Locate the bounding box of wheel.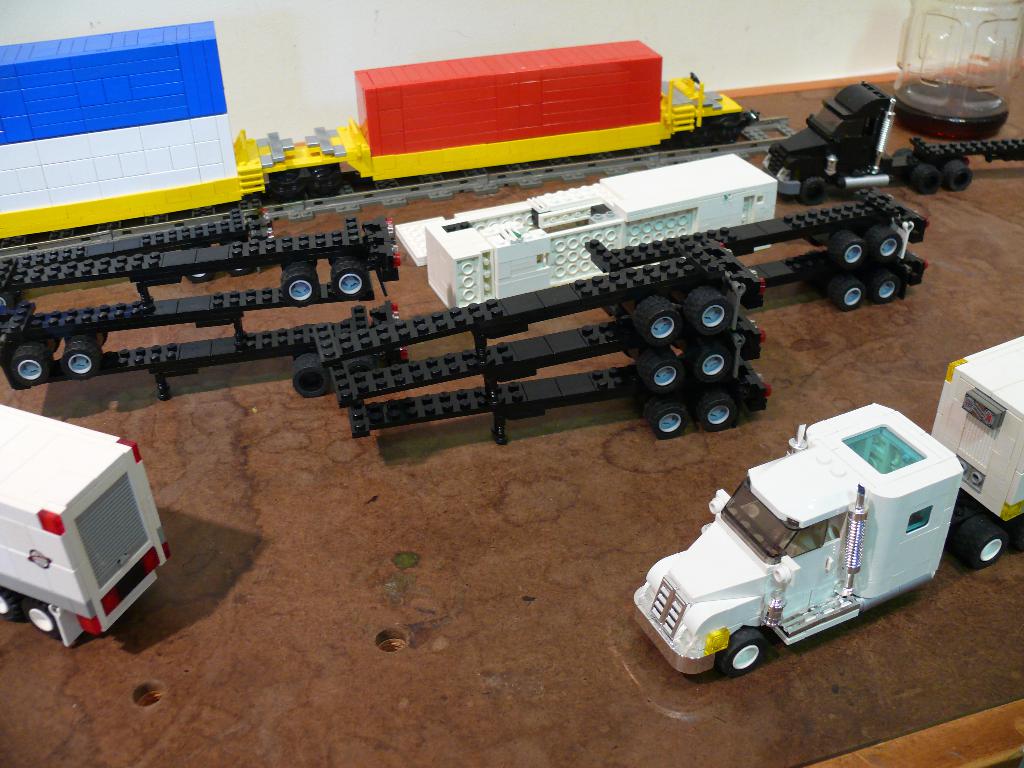
Bounding box: bbox=(282, 266, 327, 308).
